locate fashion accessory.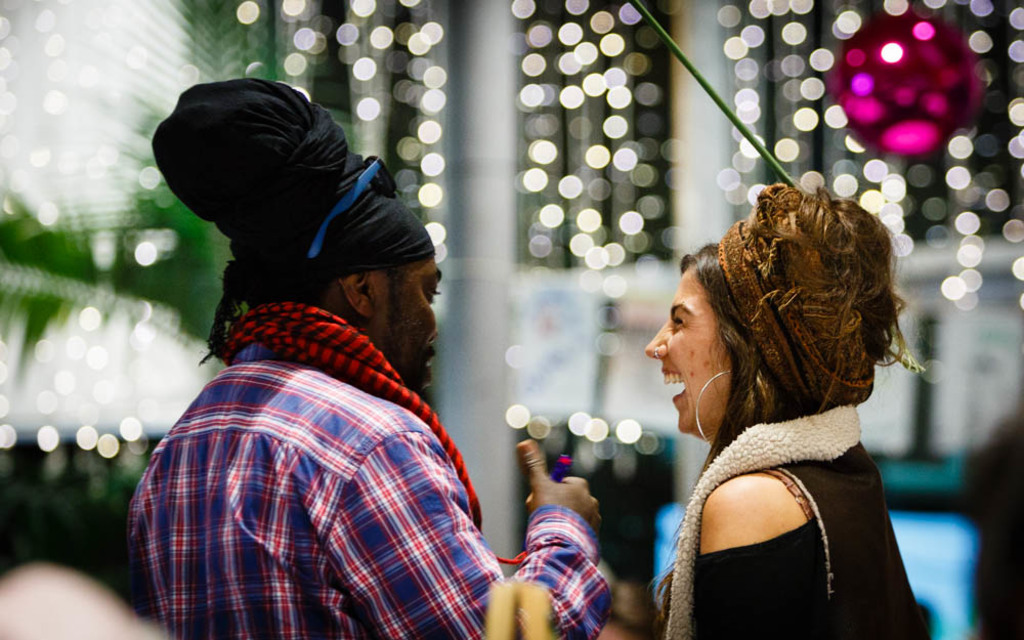
Bounding box: pyautogui.locateOnScreen(147, 75, 436, 362).
